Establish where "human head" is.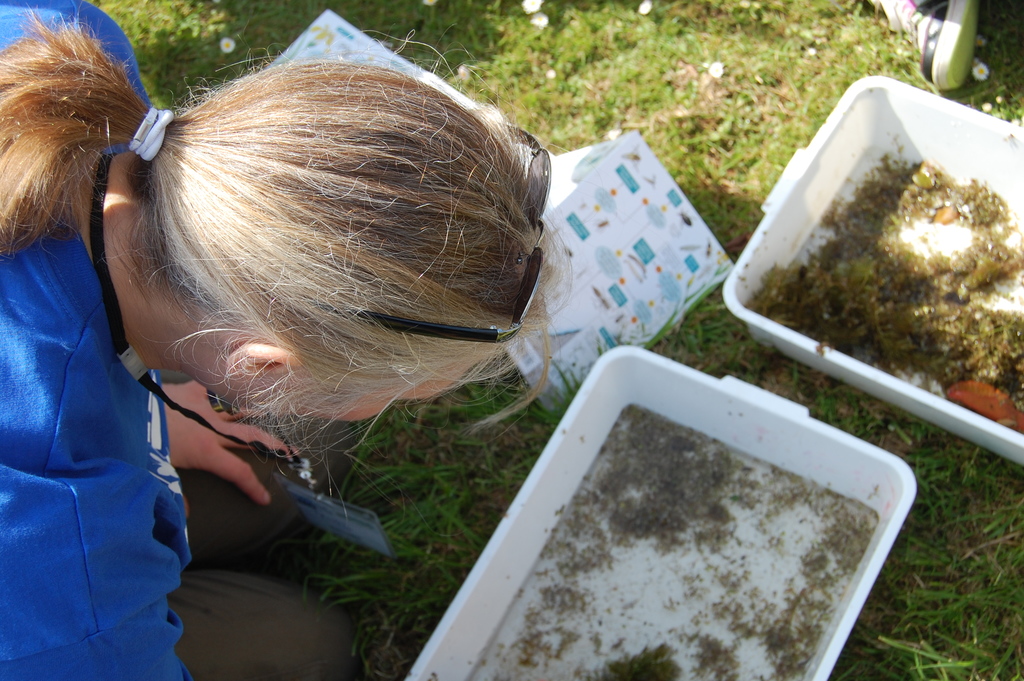
Established at l=0, t=5, r=577, b=516.
